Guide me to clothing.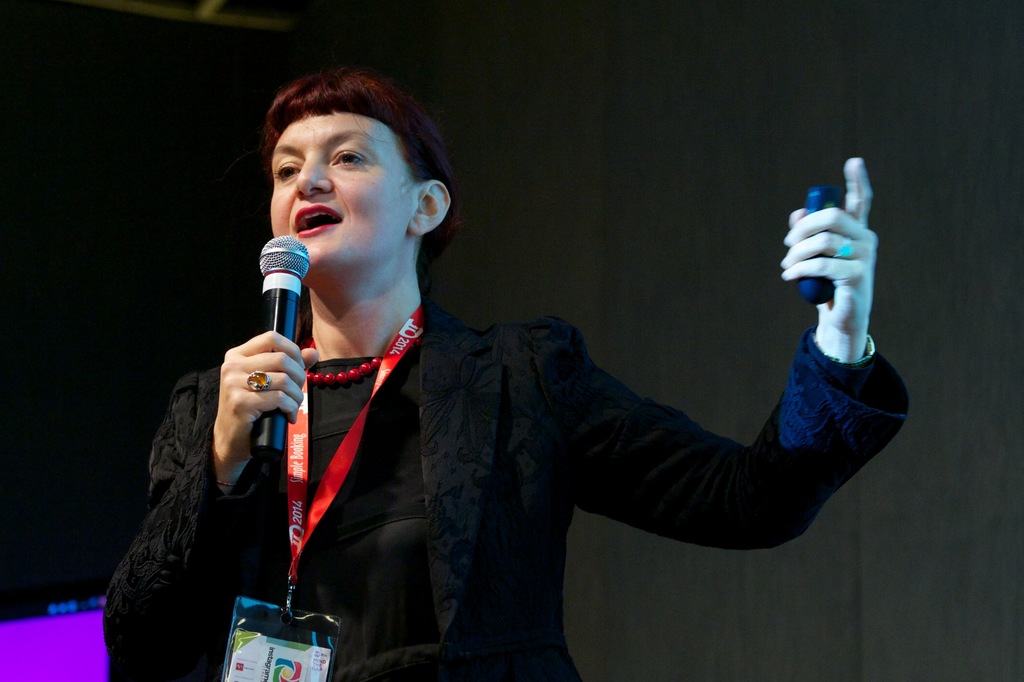
Guidance: {"left": 191, "top": 232, "right": 802, "bottom": 655}.
